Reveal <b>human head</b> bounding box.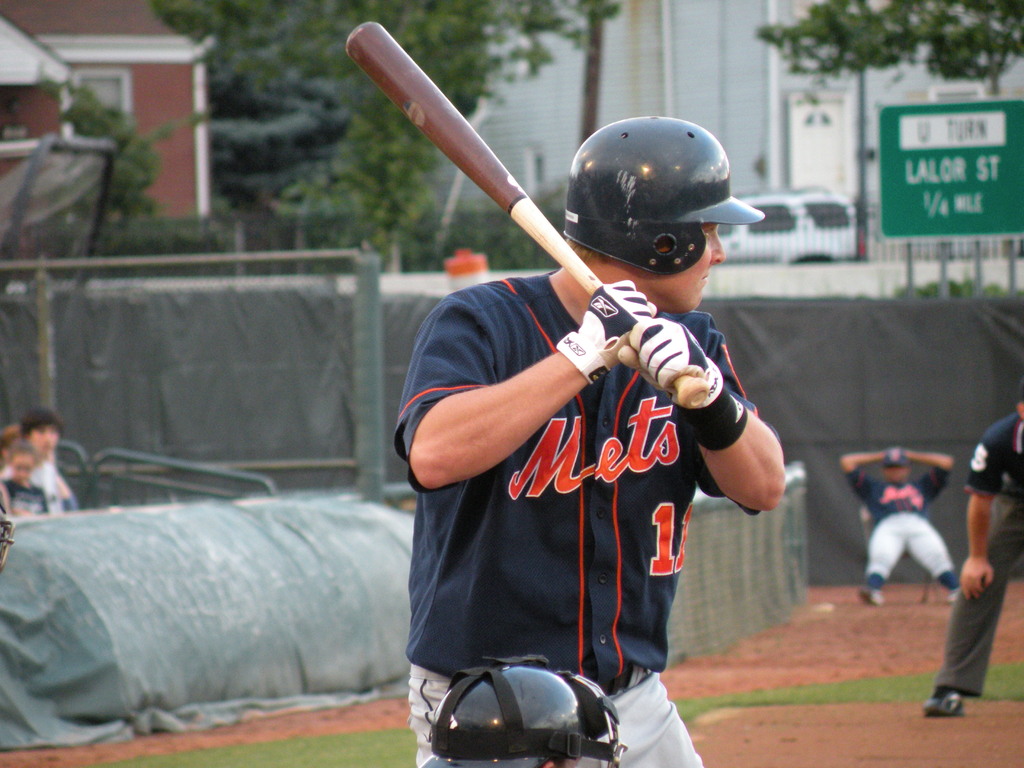
Revealed: [x1=543, y1=108, x2=748, y2=303].
